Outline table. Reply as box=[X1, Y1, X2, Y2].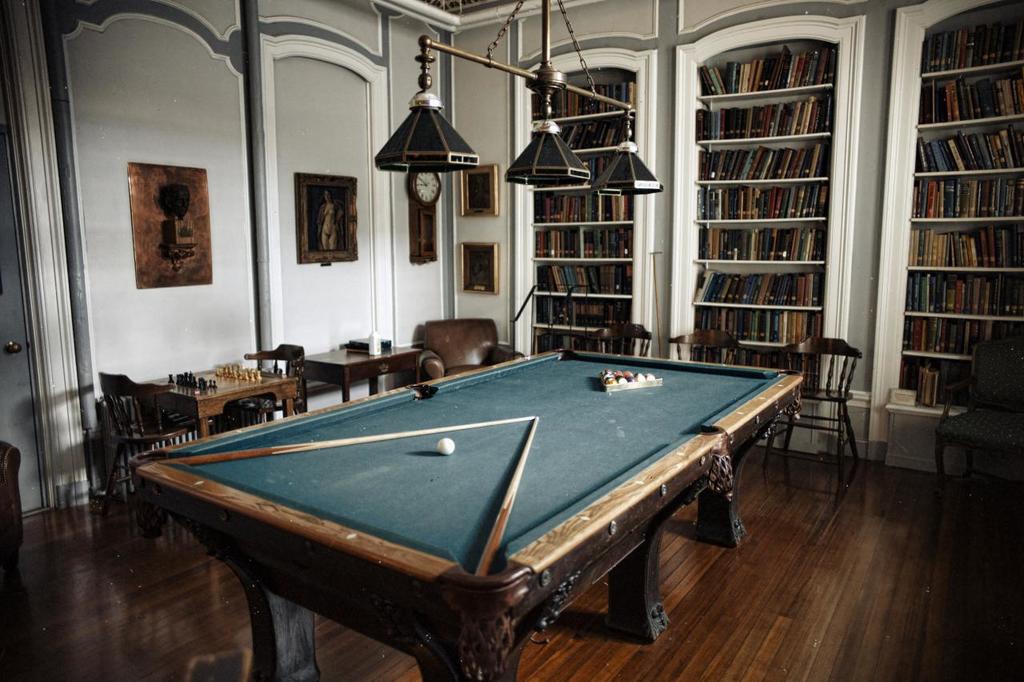
box=[118, 347, 801, 681].
